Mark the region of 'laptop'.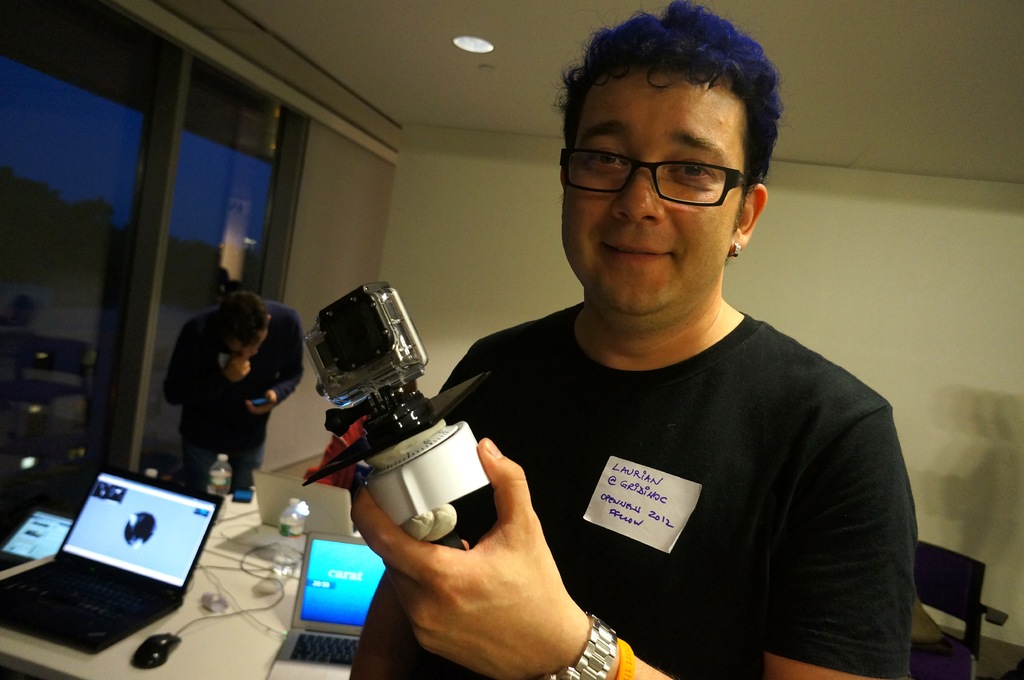
Region: locate(15, 454, 220, 656).
